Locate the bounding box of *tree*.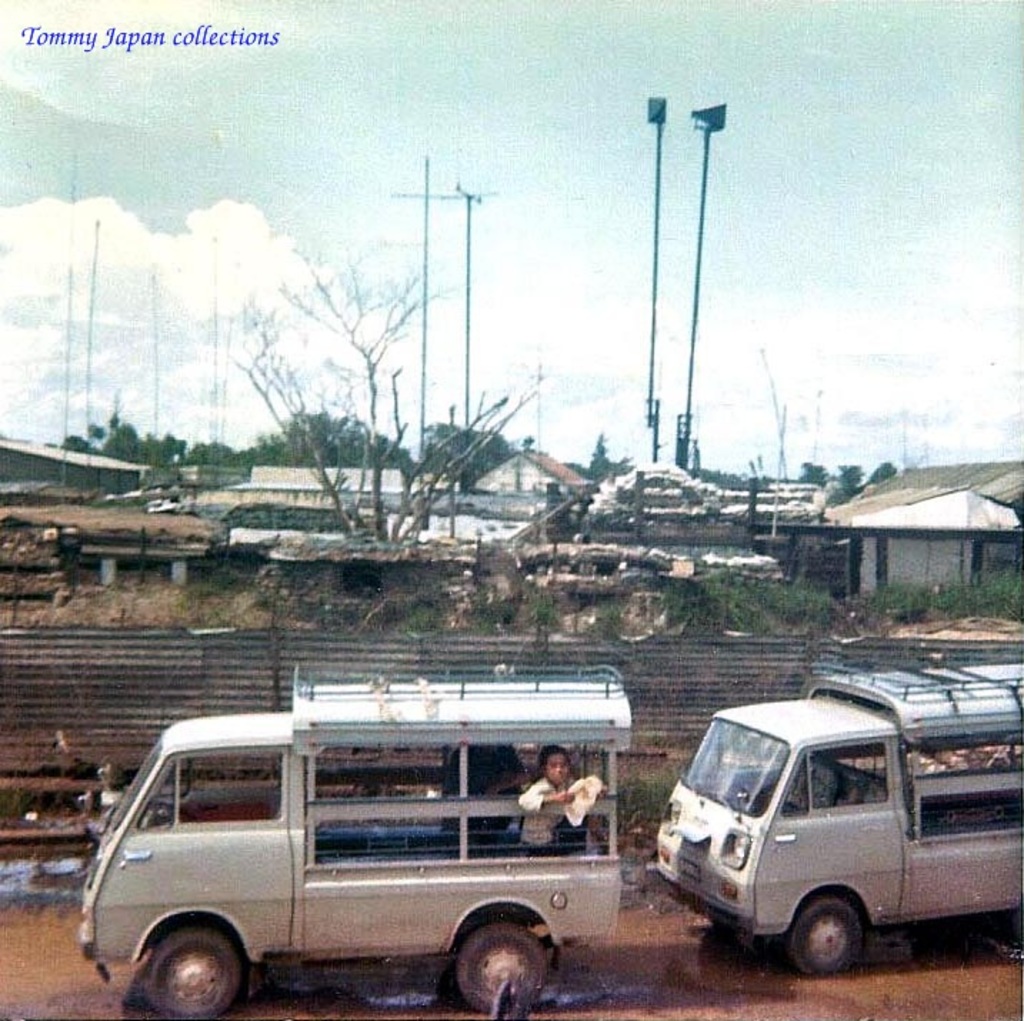
Bounding box: (837,460,864,498).
